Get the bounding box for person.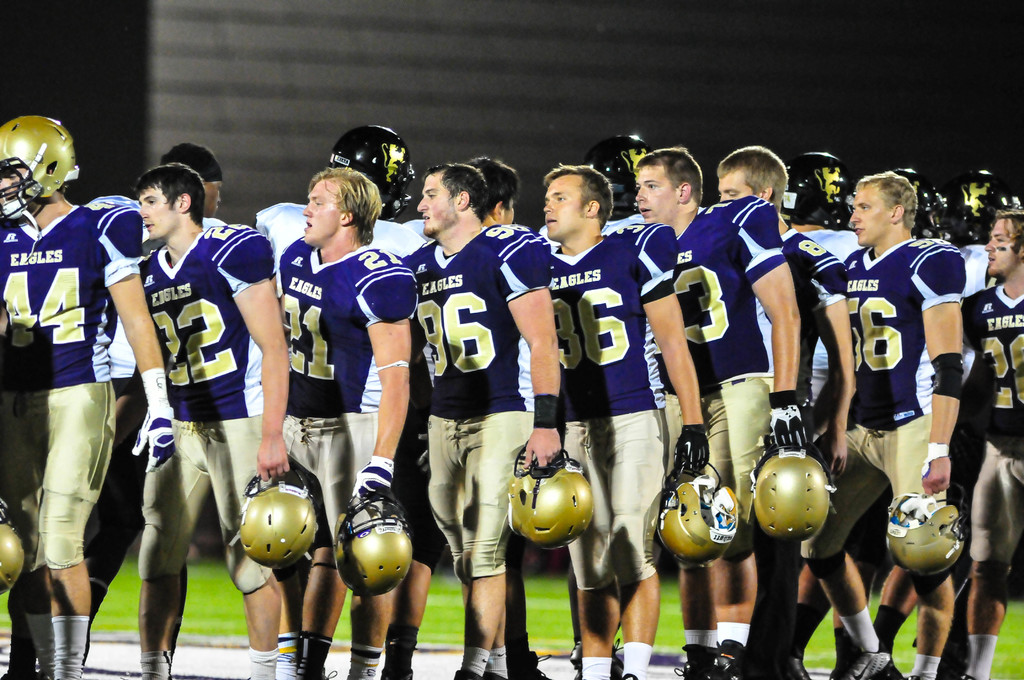
<region>15, 120, 148, 679</region>.
